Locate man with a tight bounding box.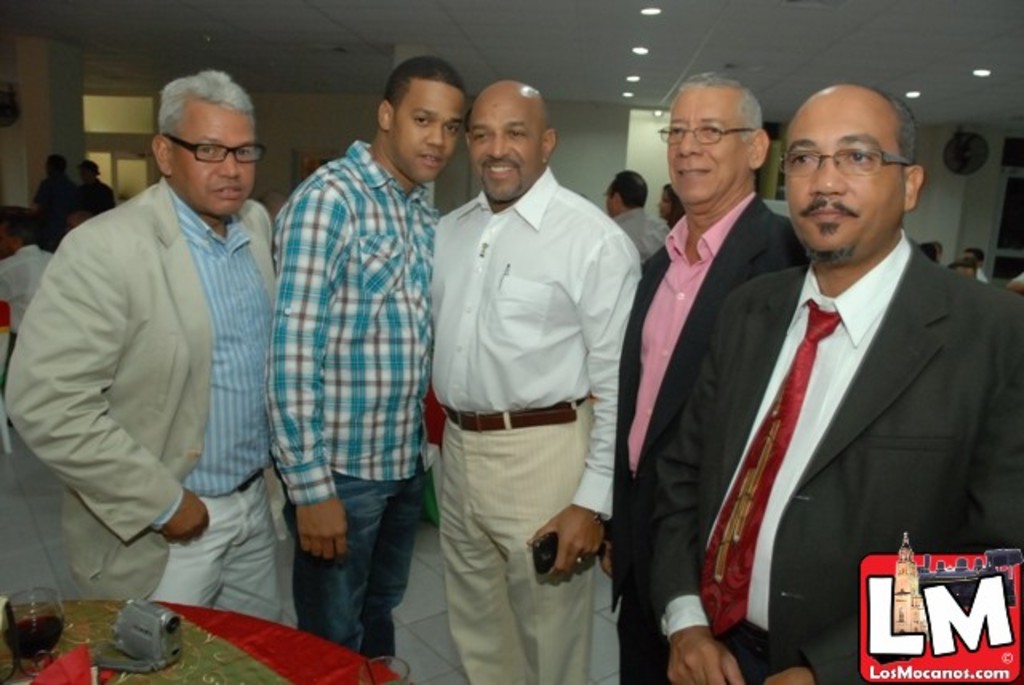
(left=920, top=240, right=939, bottom=262).
